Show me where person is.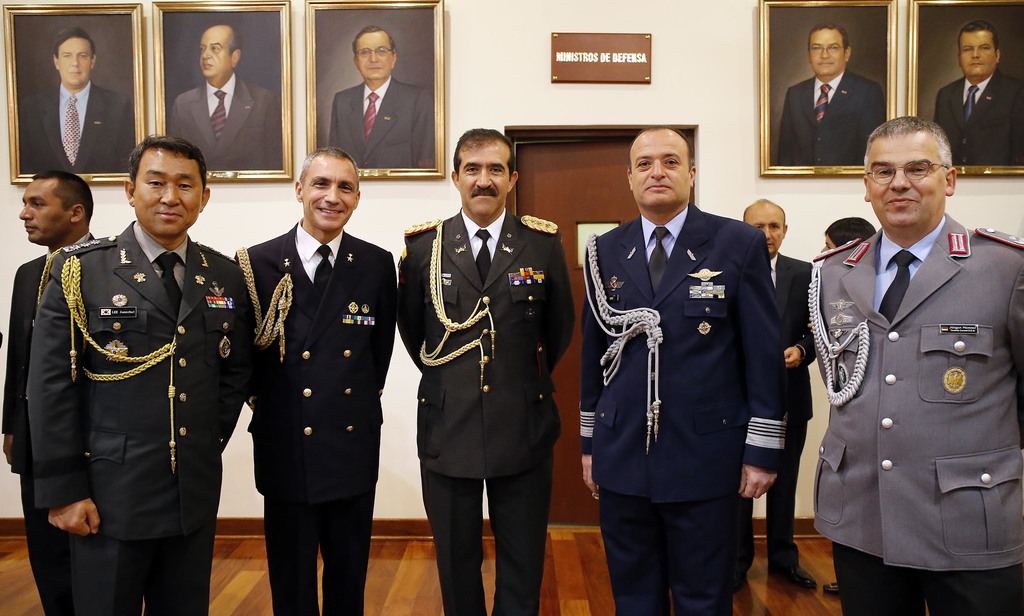
person is at 575 125 792 615.
